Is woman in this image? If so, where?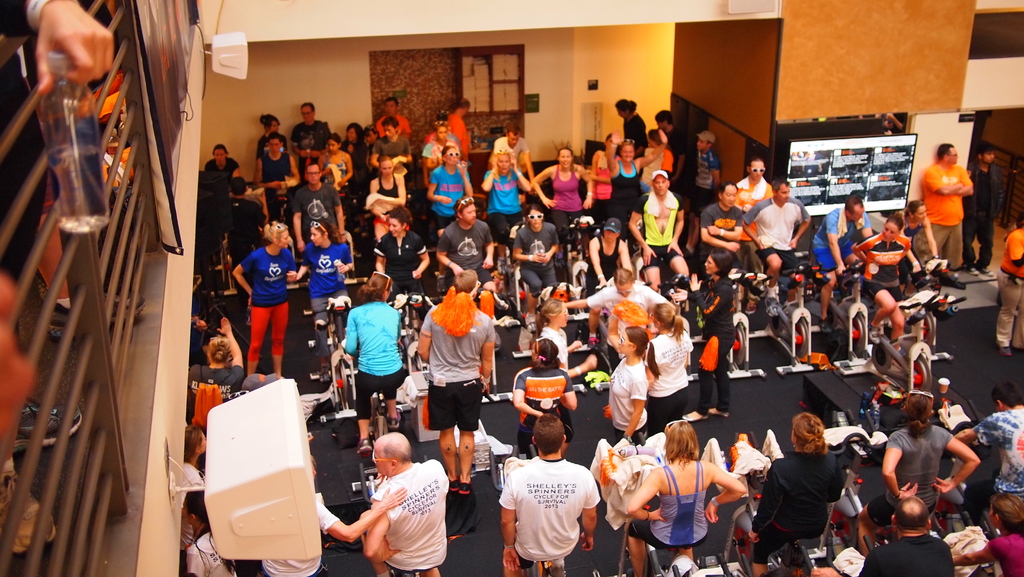
Yes, at box=[181, 423, 206, 576].
